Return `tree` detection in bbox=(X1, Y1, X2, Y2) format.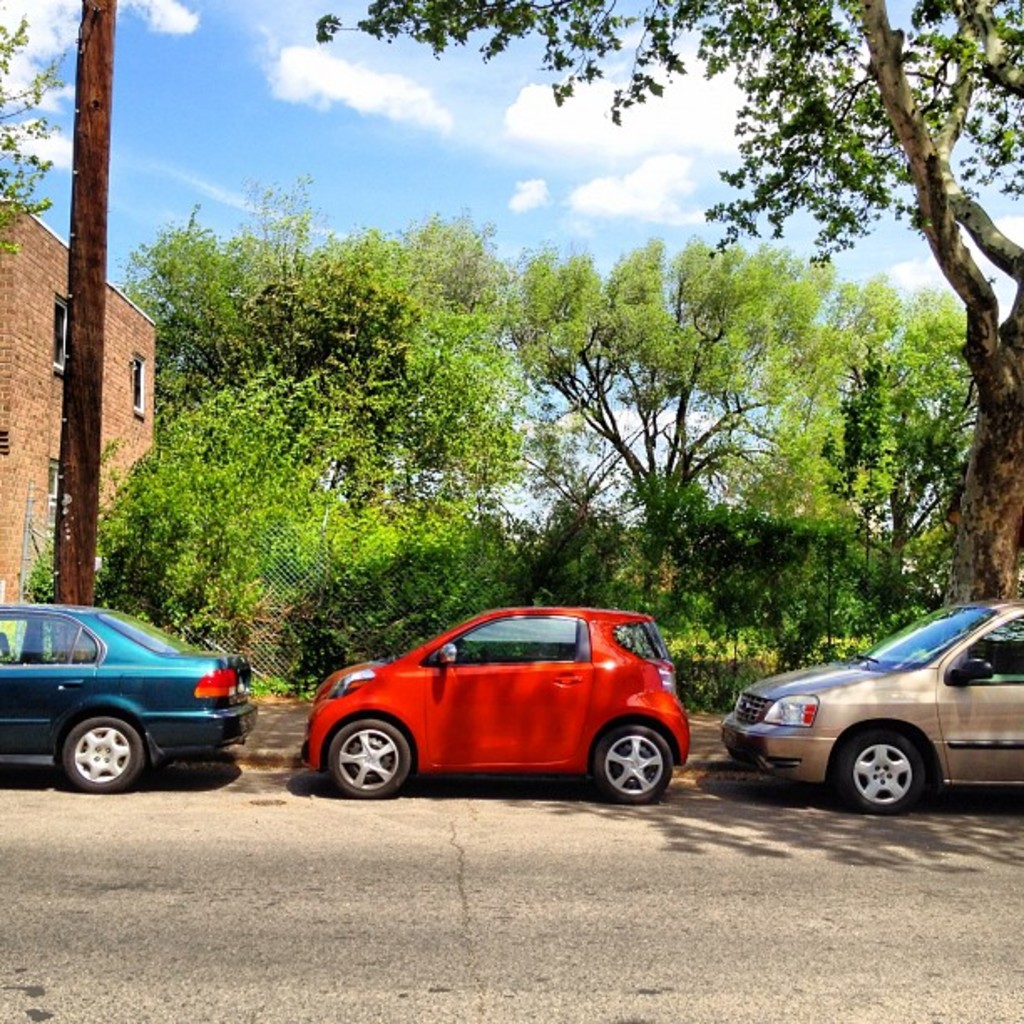
bbox=(310, 0, 1022, 627).
